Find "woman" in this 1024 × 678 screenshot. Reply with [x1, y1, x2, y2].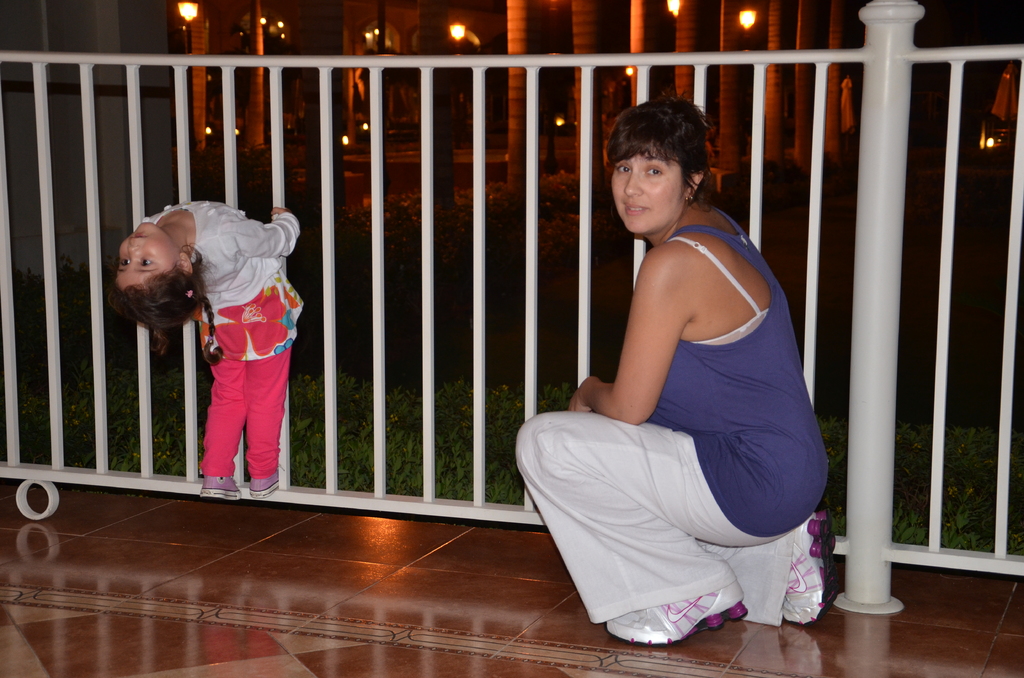
[525, 97, 819, 652].
